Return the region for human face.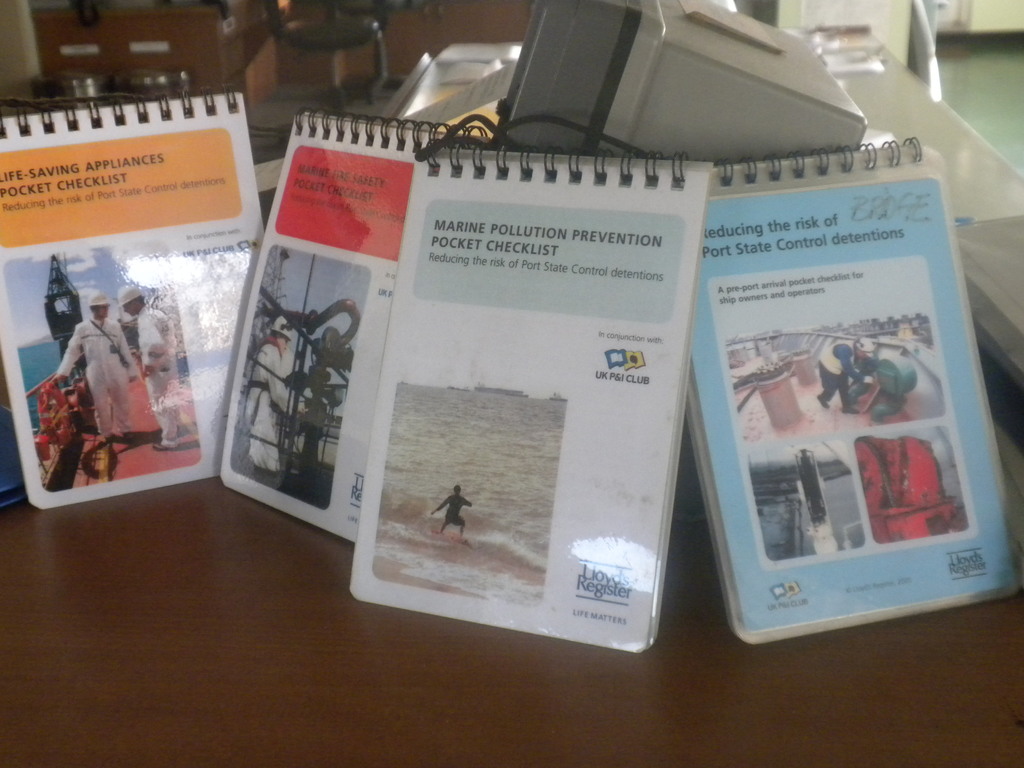
270 329 292 361.
